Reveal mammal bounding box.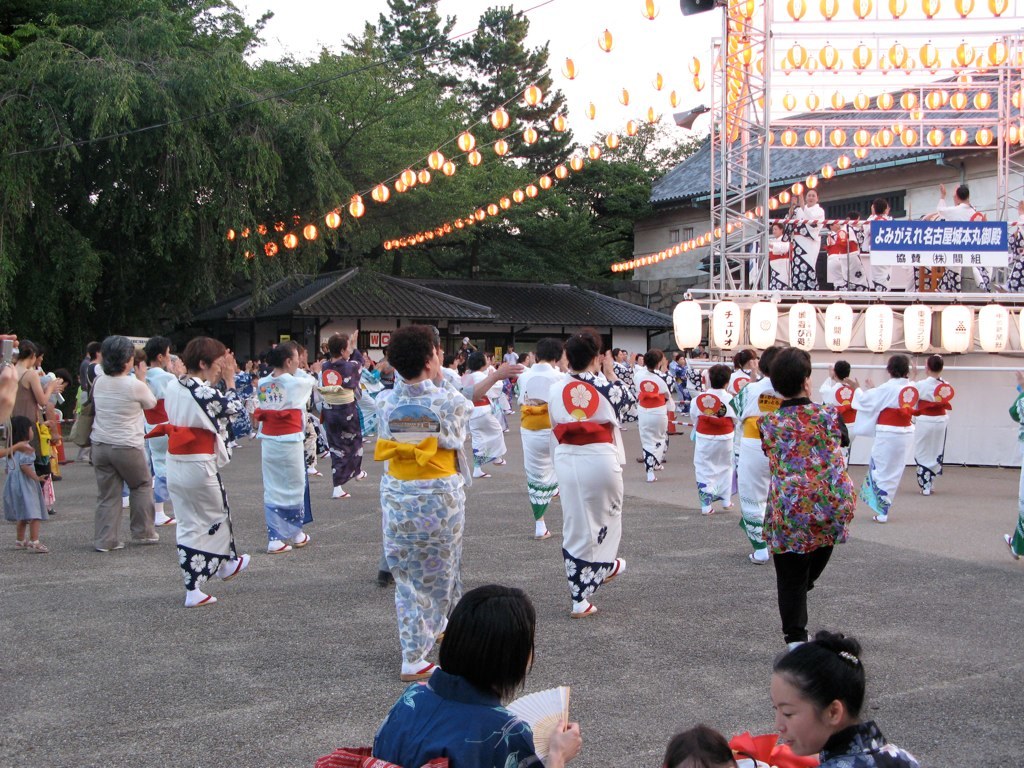
Revealed: BBox(635, 358, 674, 482).
